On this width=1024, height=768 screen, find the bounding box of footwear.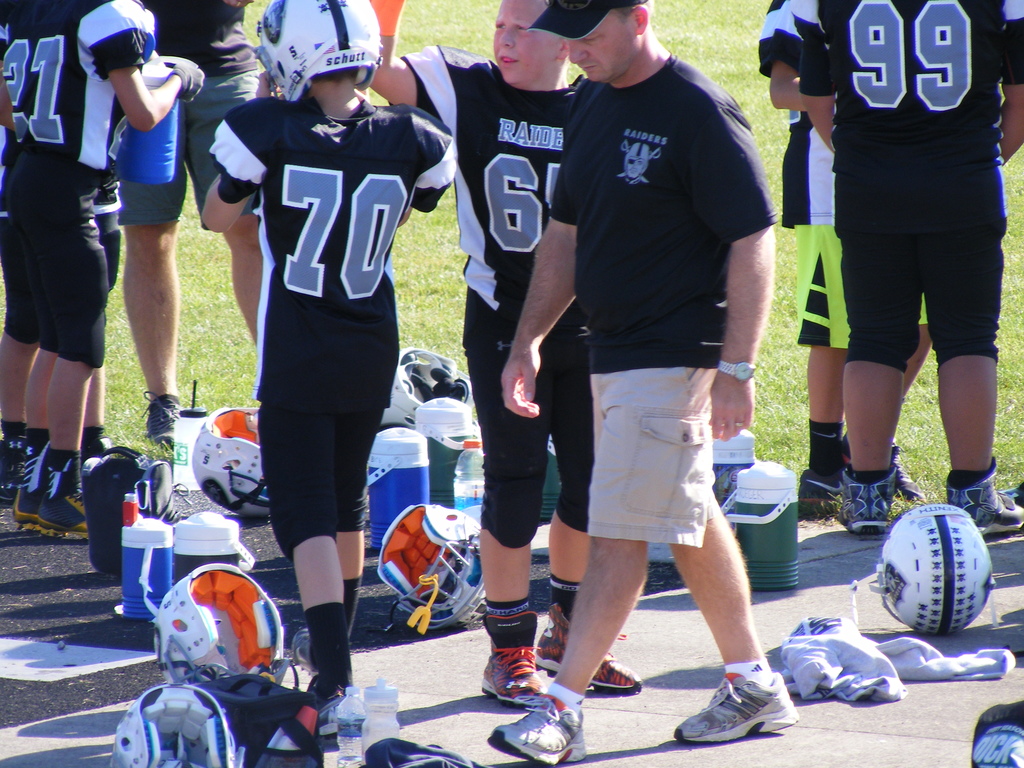
Bounding box: <bbox>799, 468, 857, 520</bbox>.
